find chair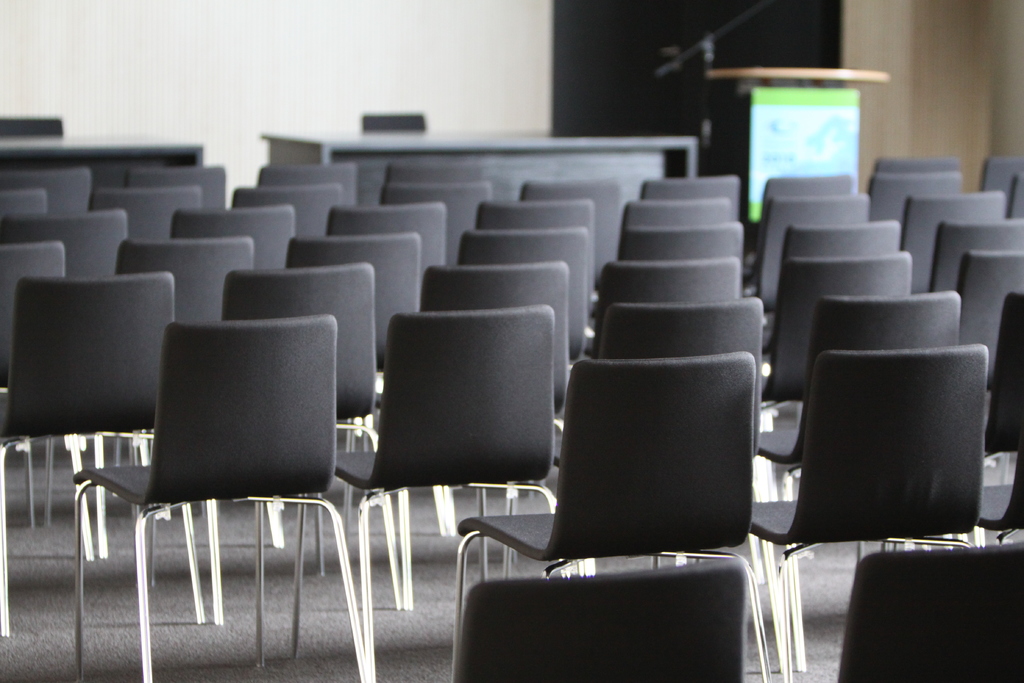
742, 342, 981, 682
